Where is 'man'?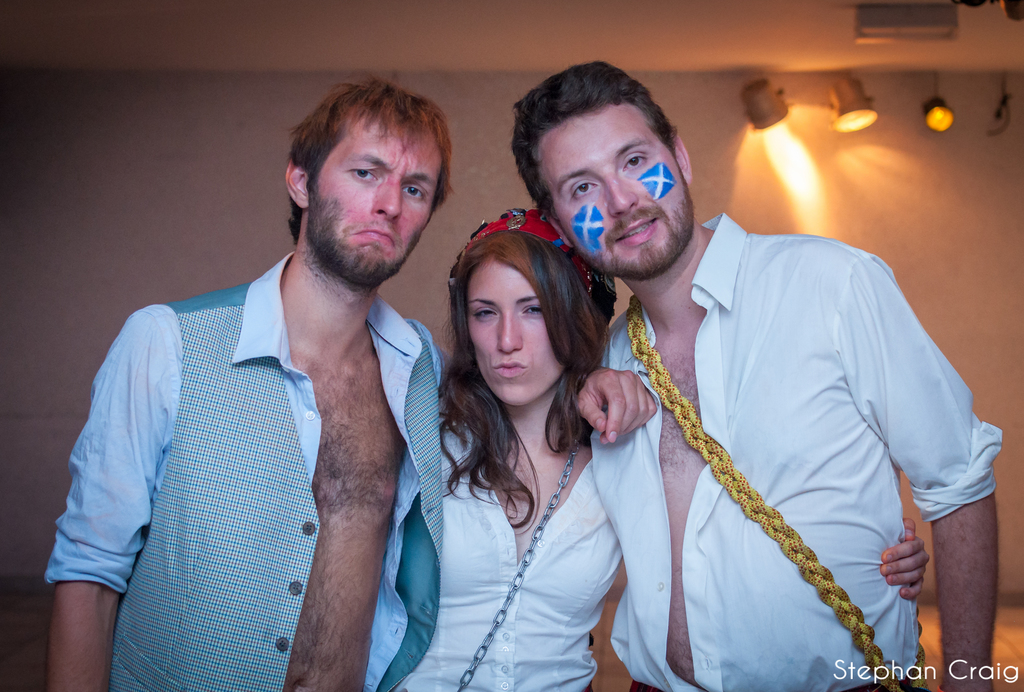
x1=40, y1=67, x2=456, y2=691.
